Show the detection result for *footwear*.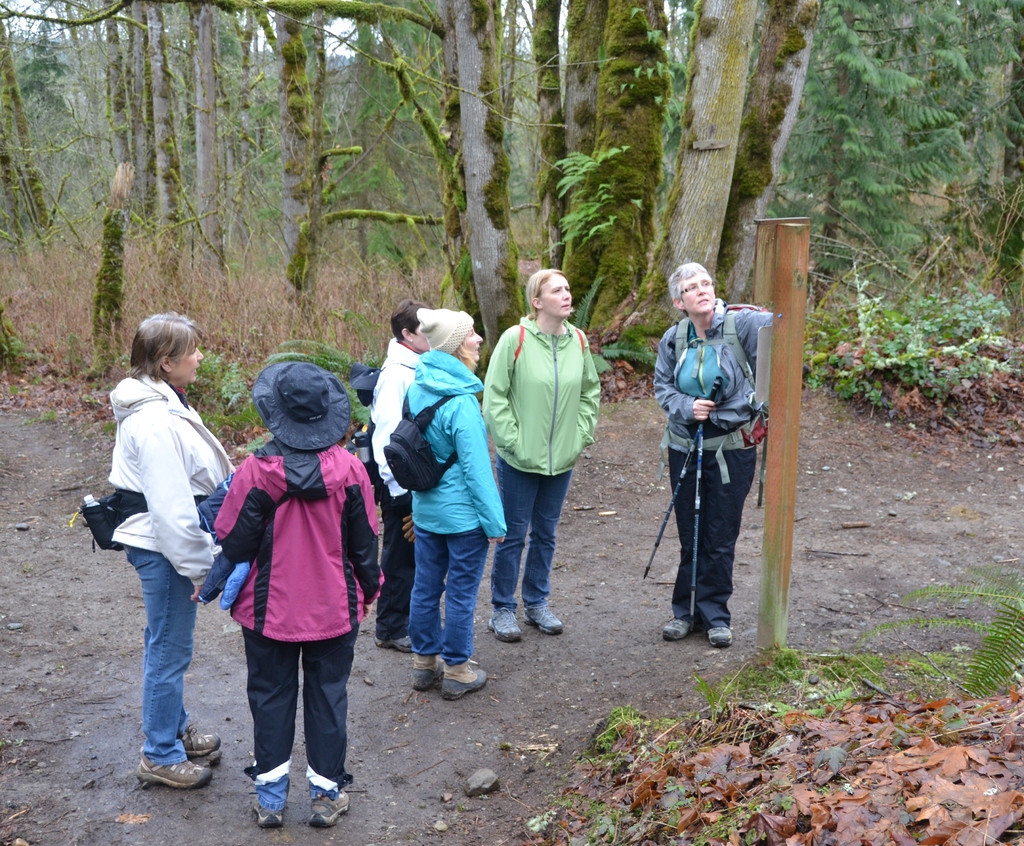
{"x1": 131, "y1": 726, "x2": 239, "y2": 808}.
